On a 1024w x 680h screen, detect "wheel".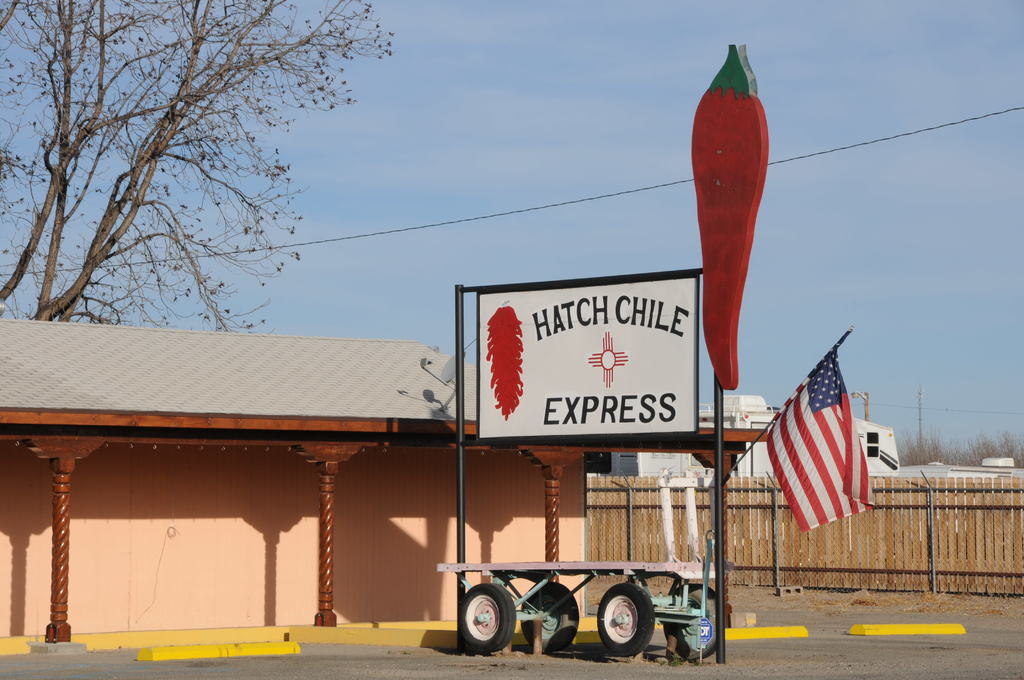
bbox=(520, 581, 580, 655).
